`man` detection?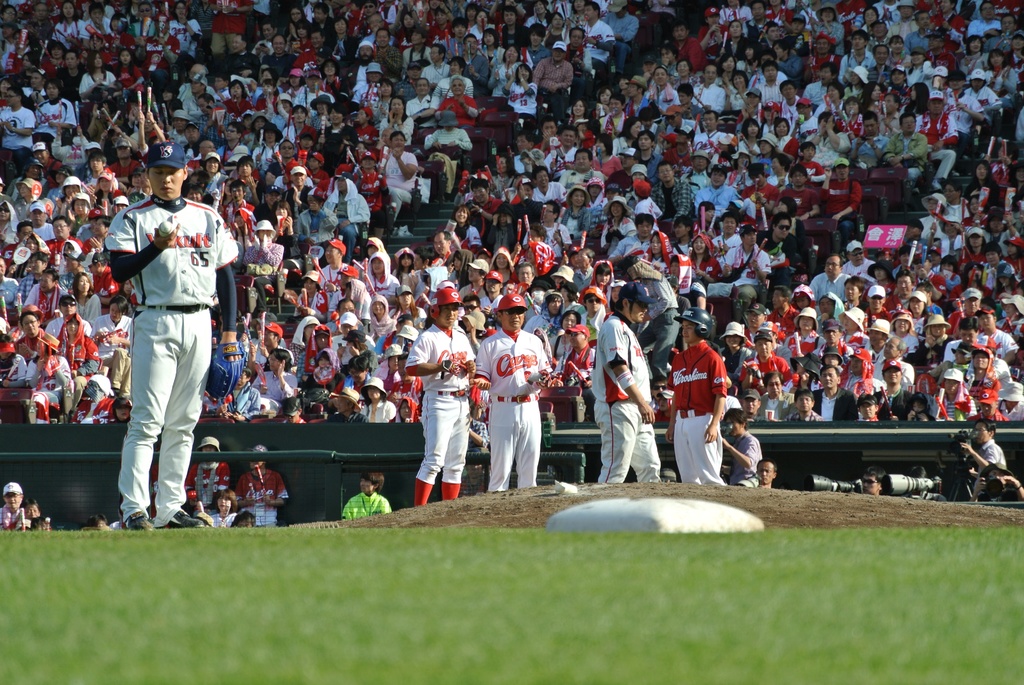
x1=593 y1=281 x2=661 y2=483
